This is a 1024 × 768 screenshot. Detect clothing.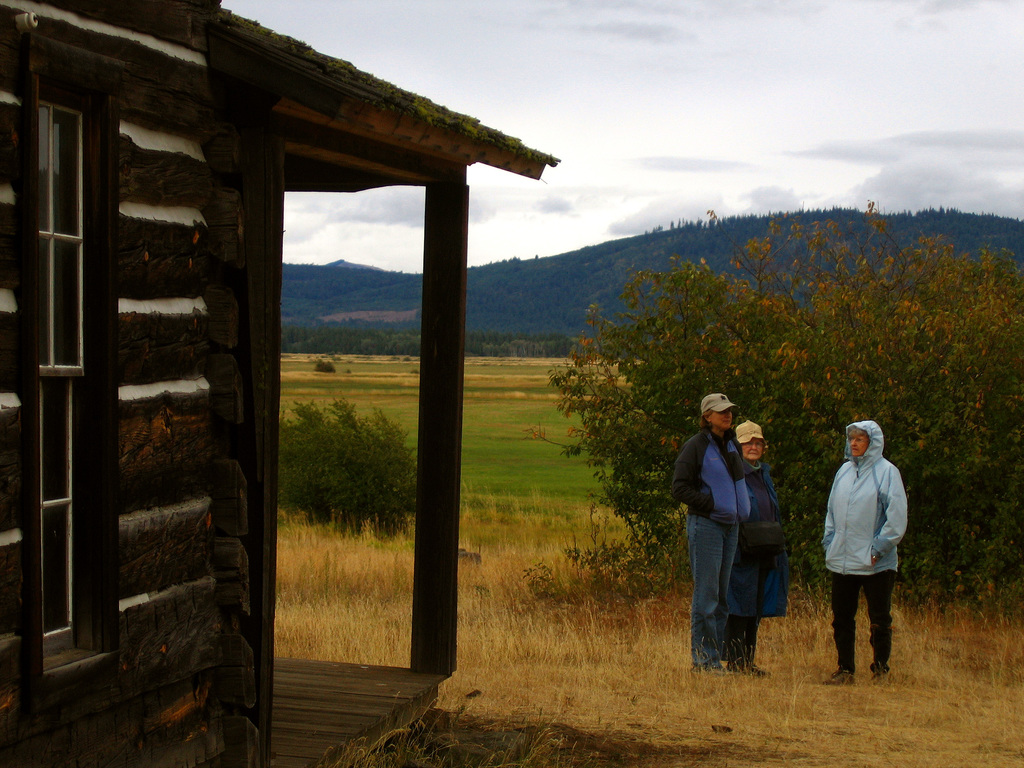
box(668, 434, 755, 677).
